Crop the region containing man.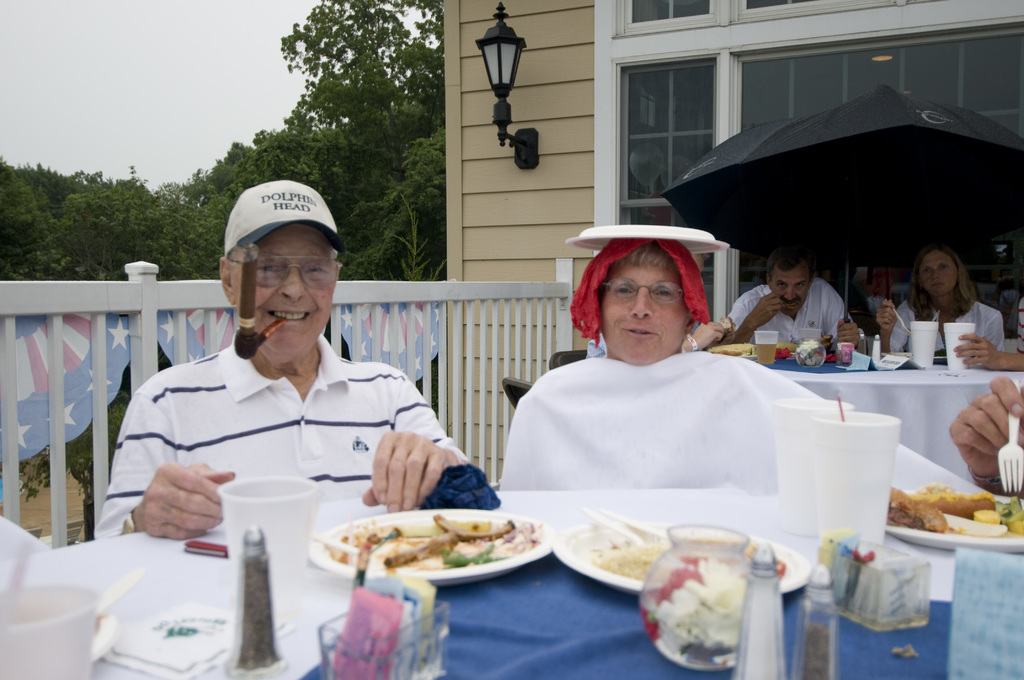
Crop region: locate(726, 248, 863, 350).
